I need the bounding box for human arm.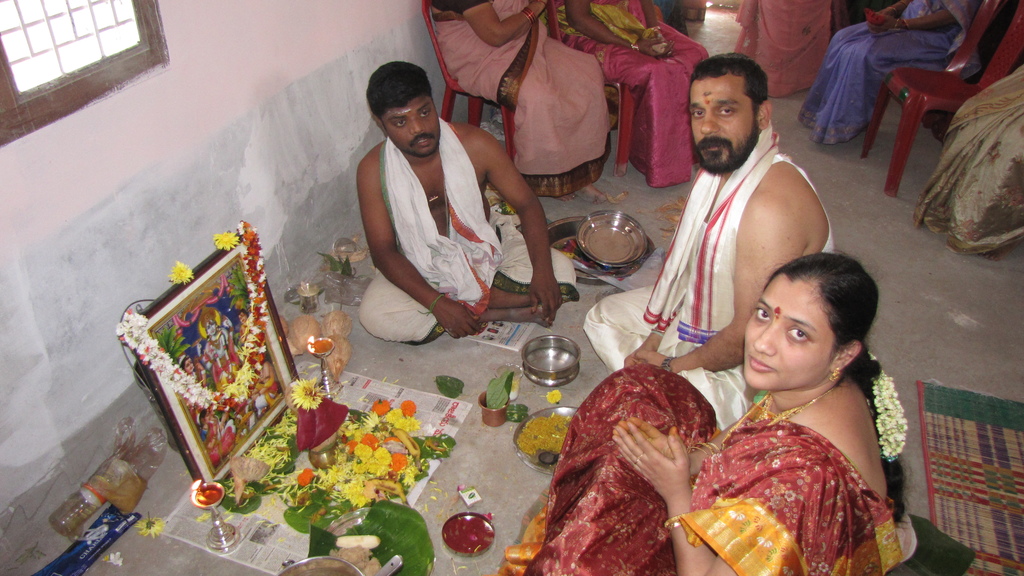
Here it is: pyautogui.locateOnScreen(558, 0, 678, 57).
